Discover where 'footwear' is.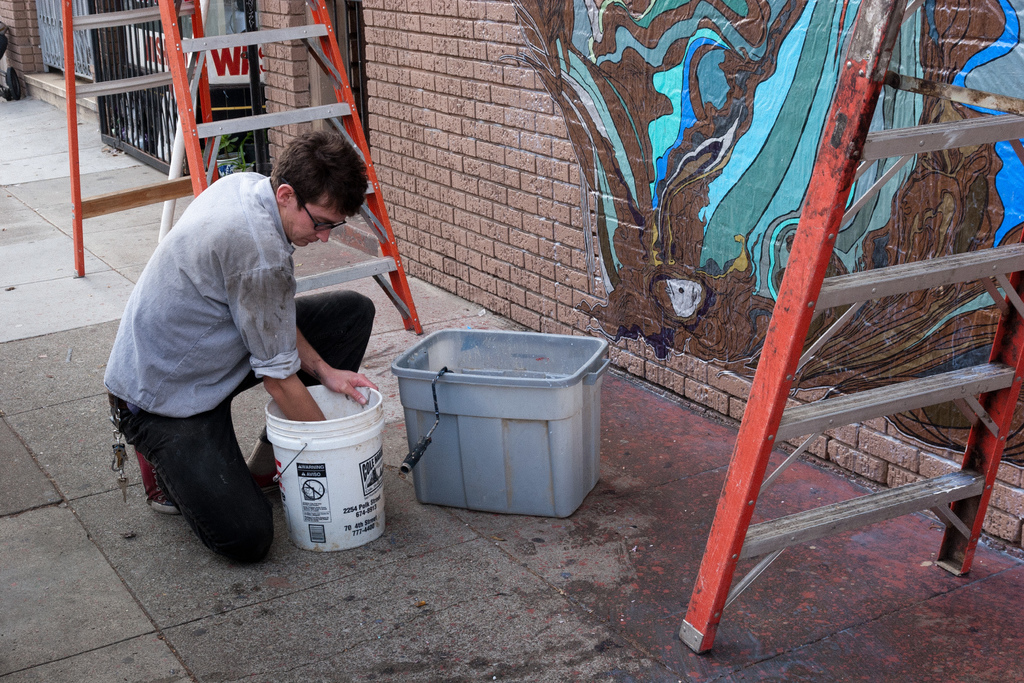
Discovered at box(250, 470, 284, 494).
